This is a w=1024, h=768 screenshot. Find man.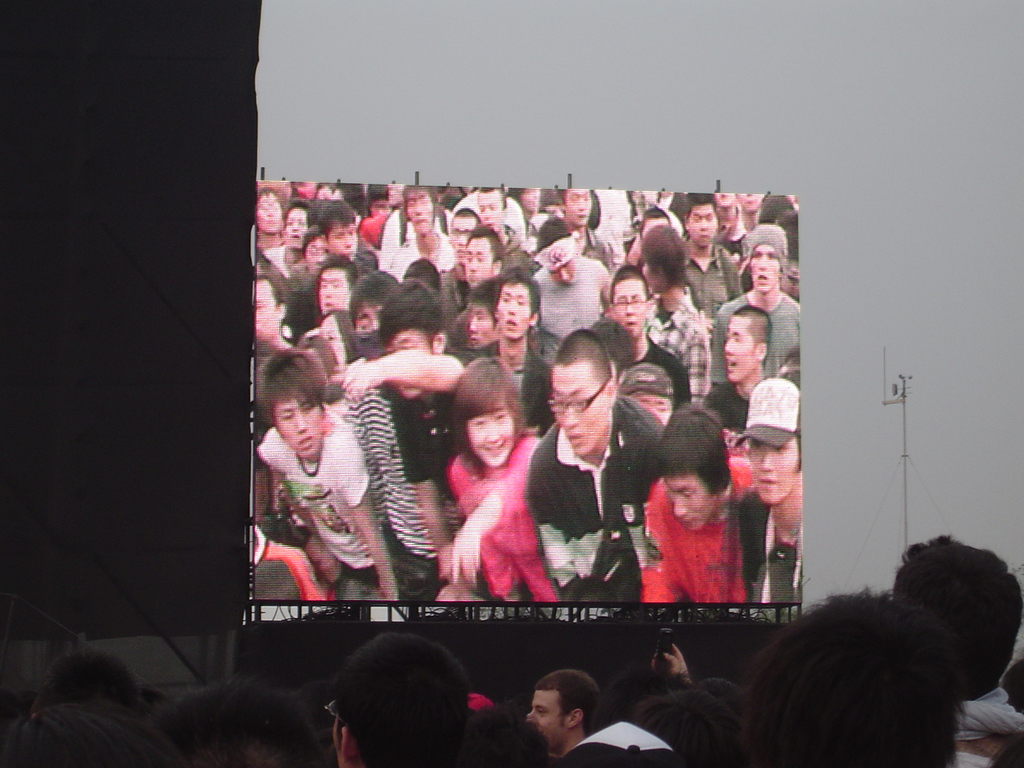
Bounding box: [left=732, top=368, right=803, bottom=602].
